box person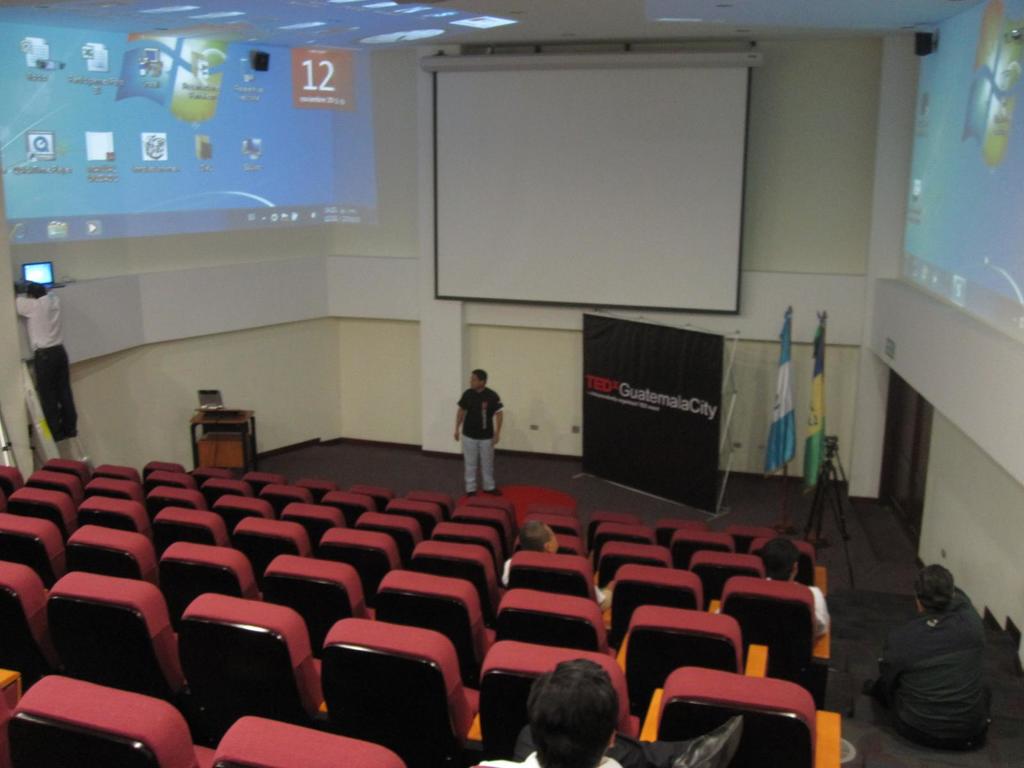
bbox=[752, 541, 829, 636]
